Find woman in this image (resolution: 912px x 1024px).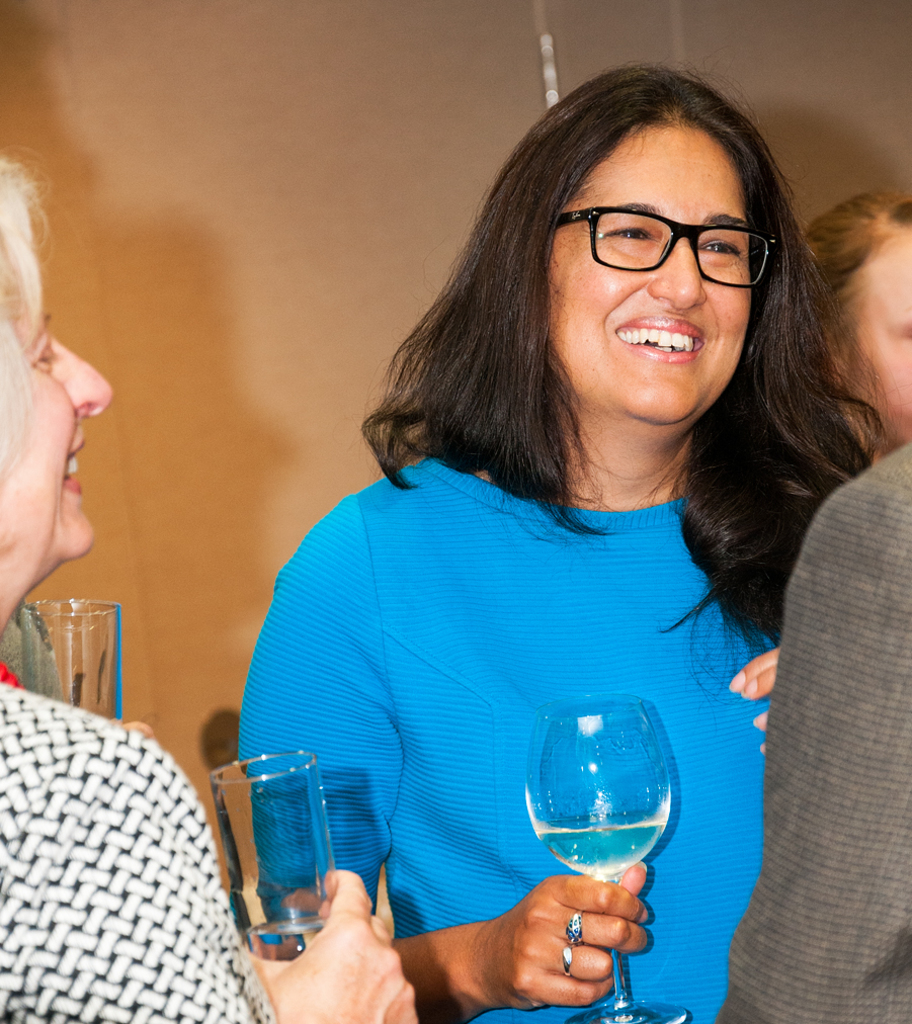
(x1=194, y1=57, x2=890, y2=1014).
